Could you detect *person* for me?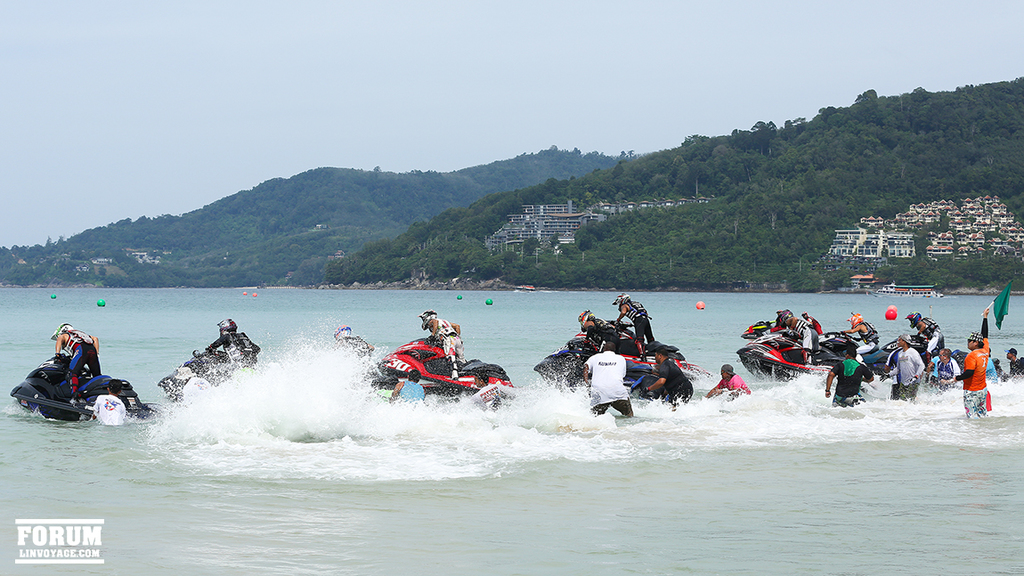
Detection result: bbox=(917, 319, 939, 362).
